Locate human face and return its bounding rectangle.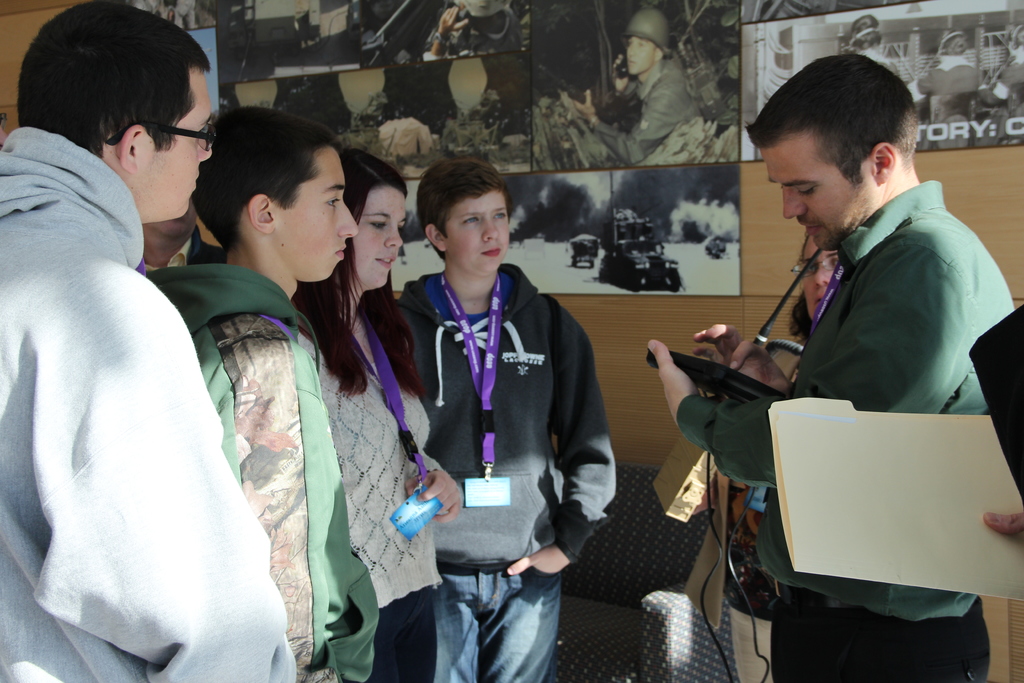
left=145, top=64, right=221, bottom=219.
